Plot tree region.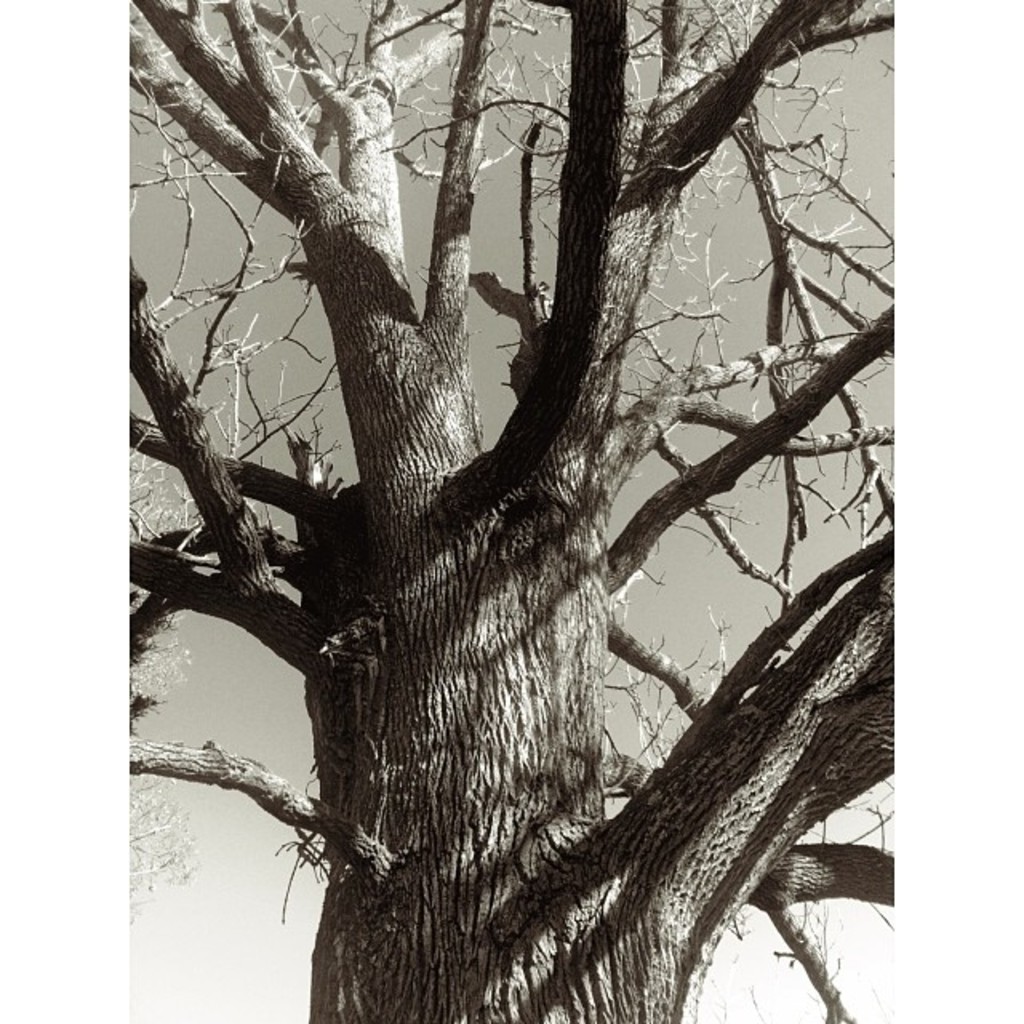
Plotted at bbox(82, 0, 942, 1023).
